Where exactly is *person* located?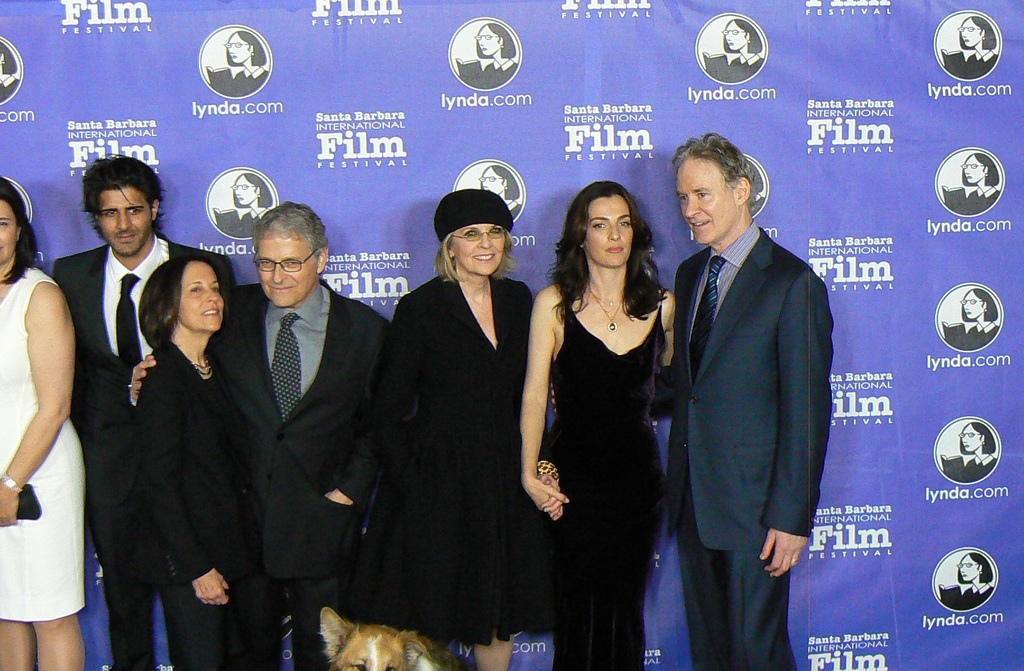
Its bounding box is <box>721,14,764,83</box>.
